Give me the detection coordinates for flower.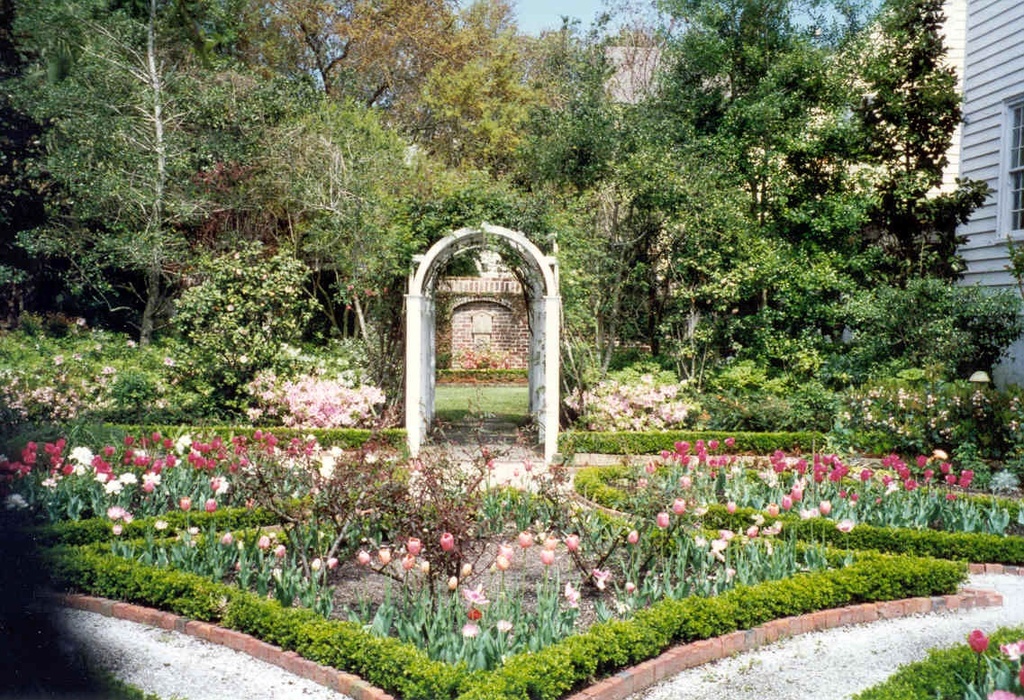
(987,689,1011,699).
